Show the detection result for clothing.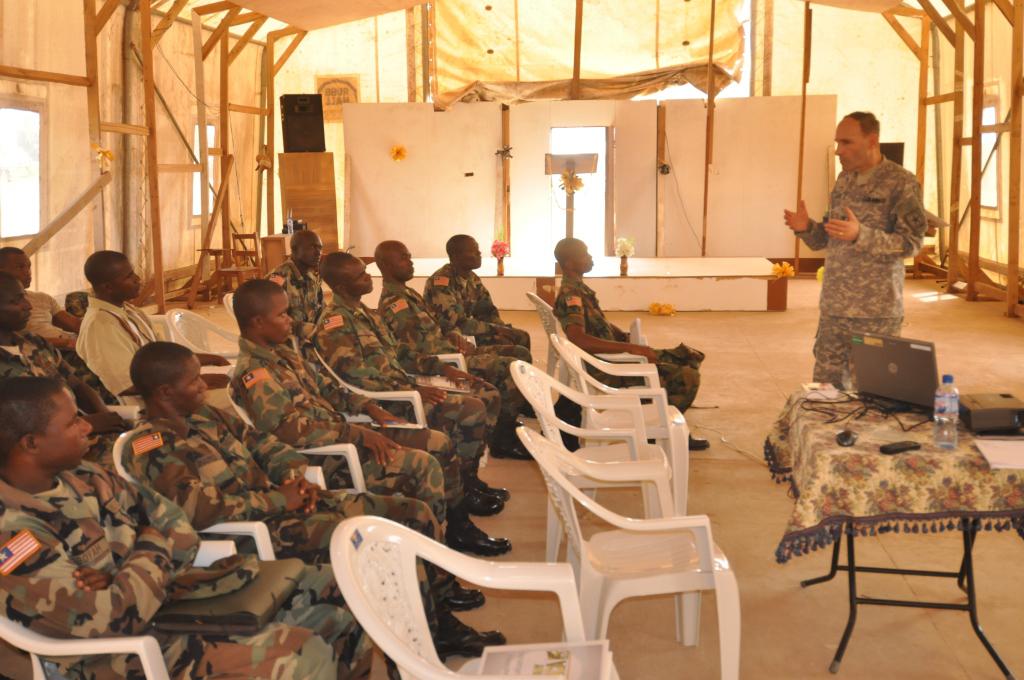
box=[0, 486, 411, 679].
